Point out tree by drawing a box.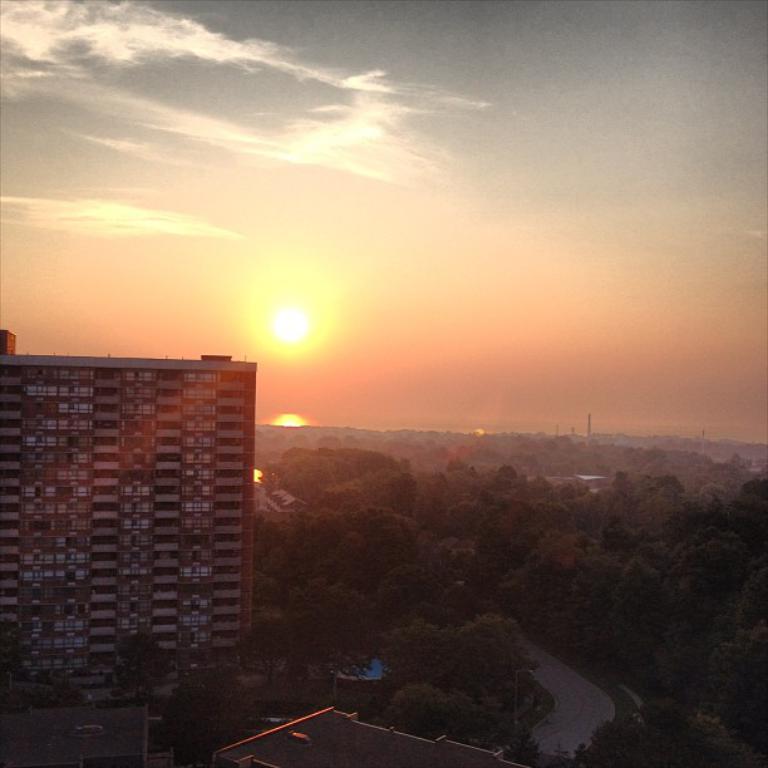
(x1=384, y1=607, x2=538, y2=695).
